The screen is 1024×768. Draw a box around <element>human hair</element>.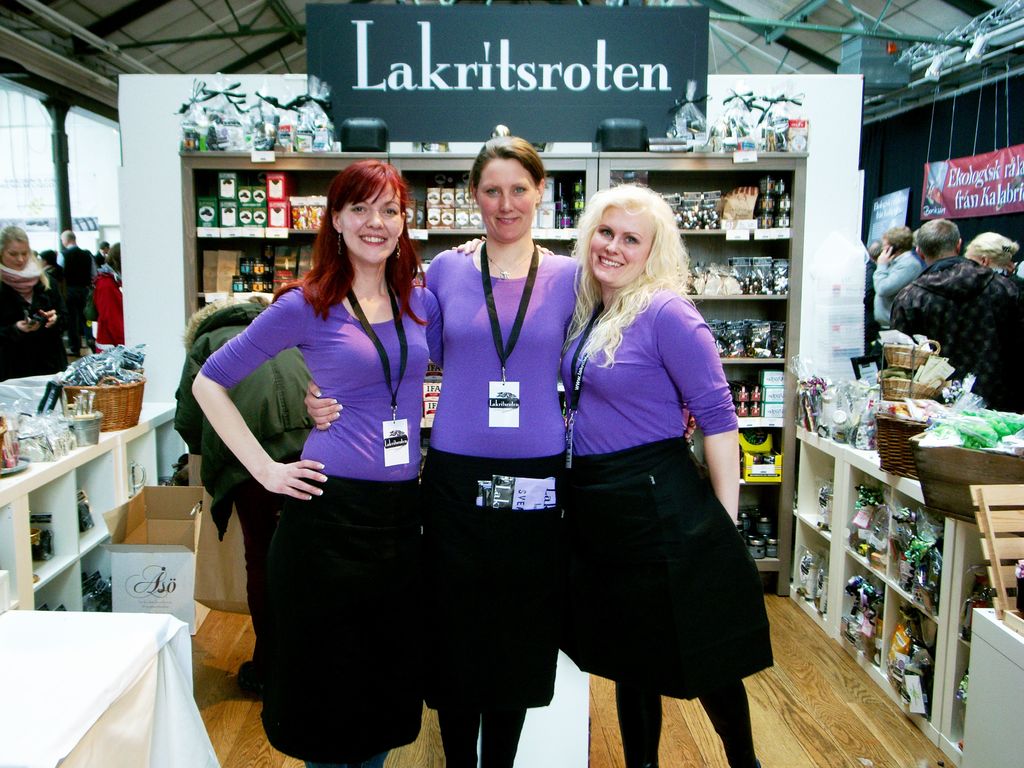
883,227,914,256.
